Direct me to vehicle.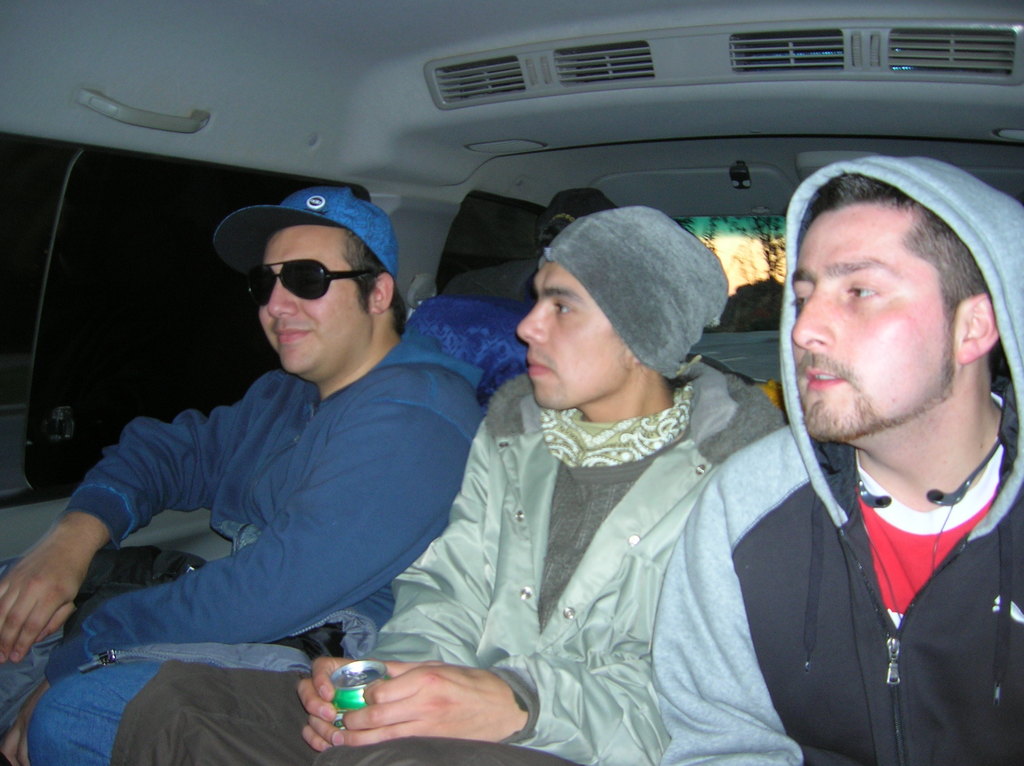
Direction: crop(17, 59, 1023, 741).
